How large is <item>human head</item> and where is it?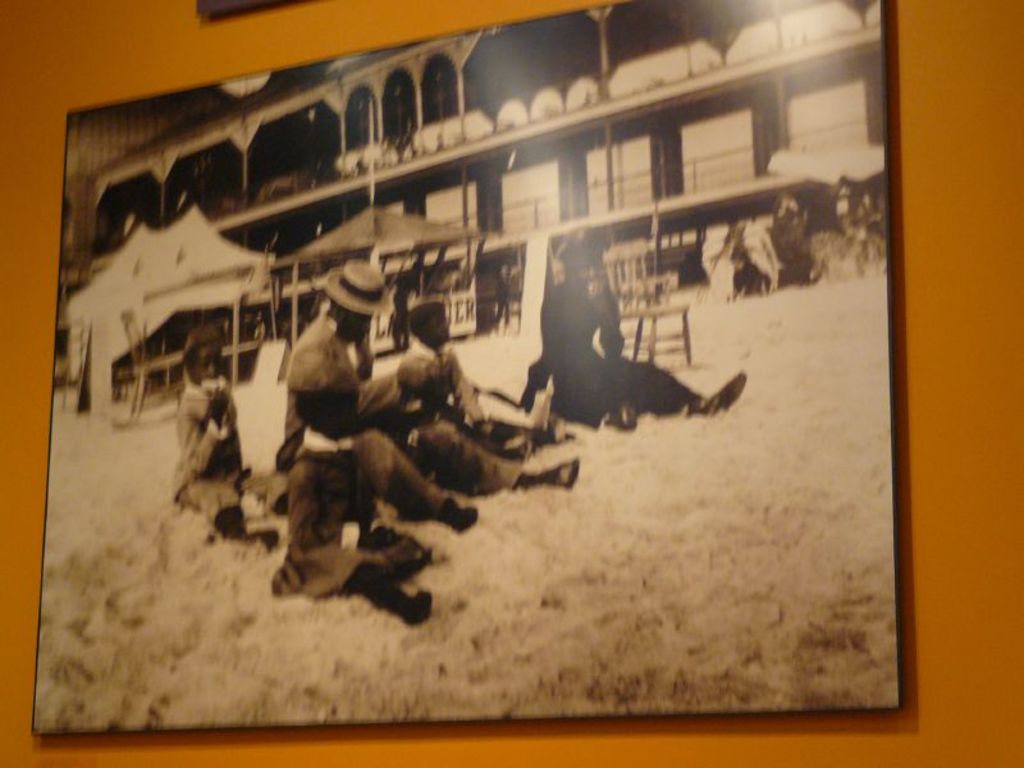
Bounding box: <box>182,329,225,380</box>.
